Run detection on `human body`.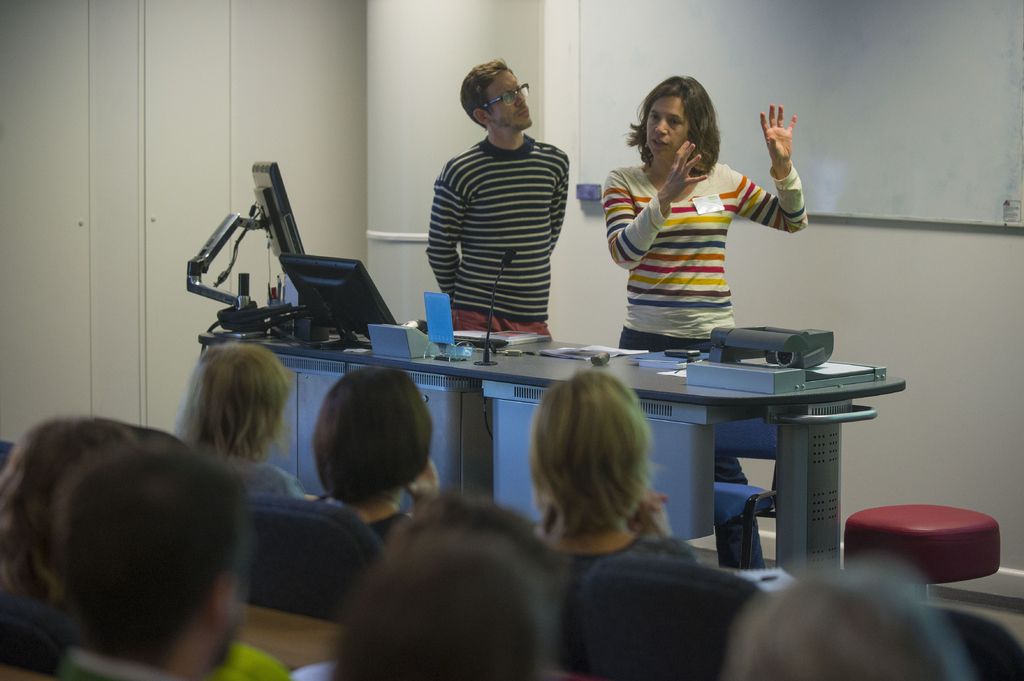
Result: pyautogui.locateOnScreen(418, 125, 579, 334).
